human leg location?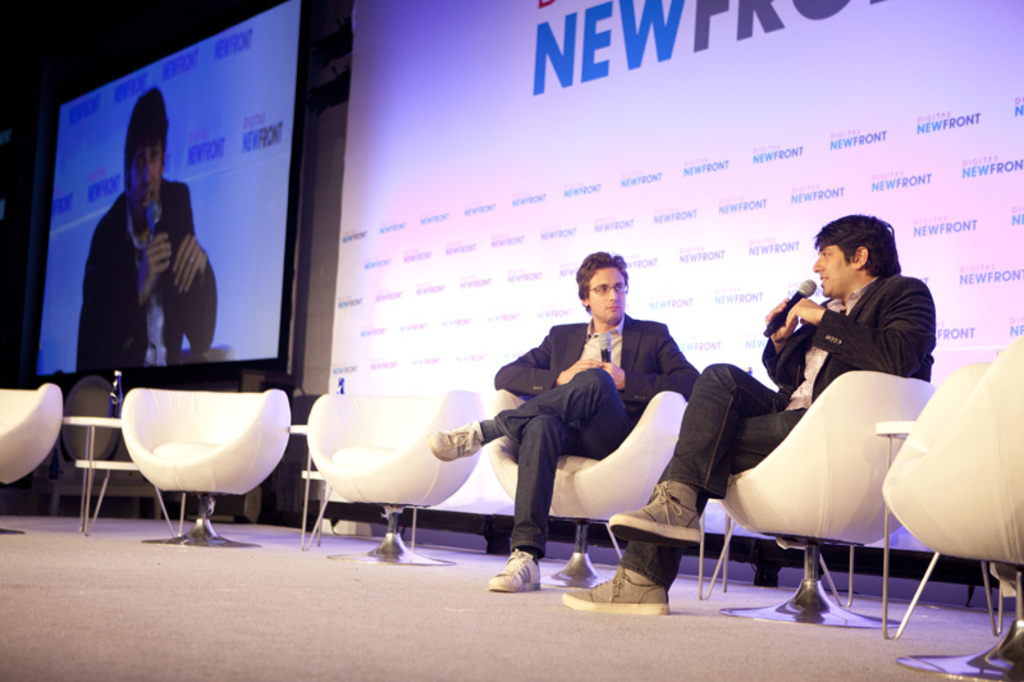
[left=607, top=366, right=777, bottom=551]
